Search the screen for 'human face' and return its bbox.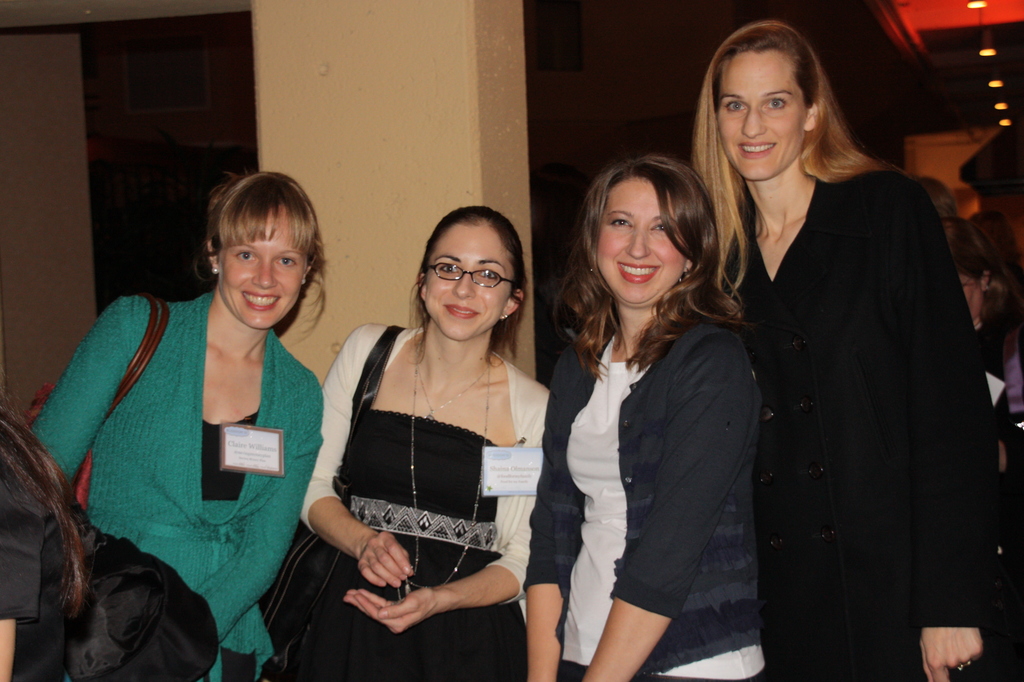
Found: x1=716, y1=47, x2=808, y2=180.
